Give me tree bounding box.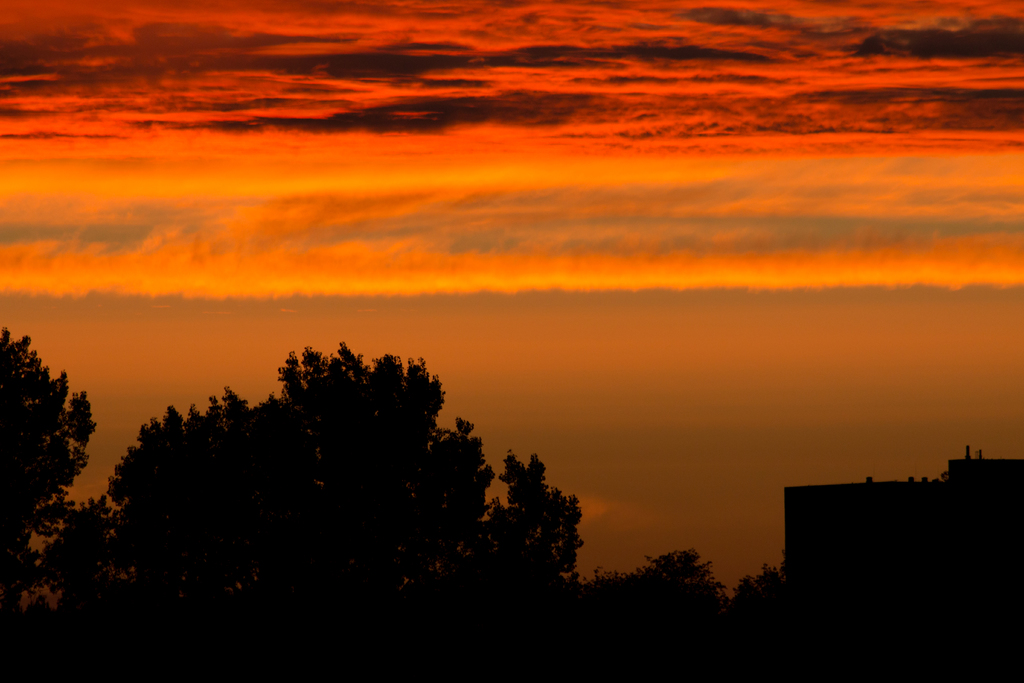
bbox(593, 546, 729, 605).
